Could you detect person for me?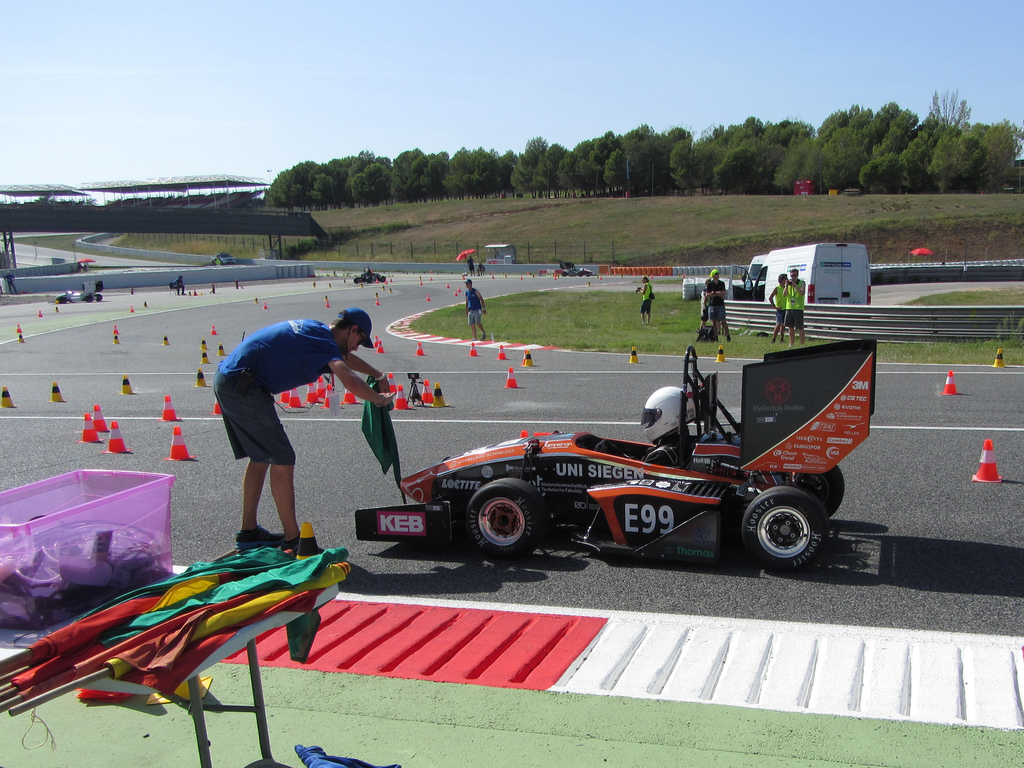
Detection result: rect(695, 282, 726, 333).
